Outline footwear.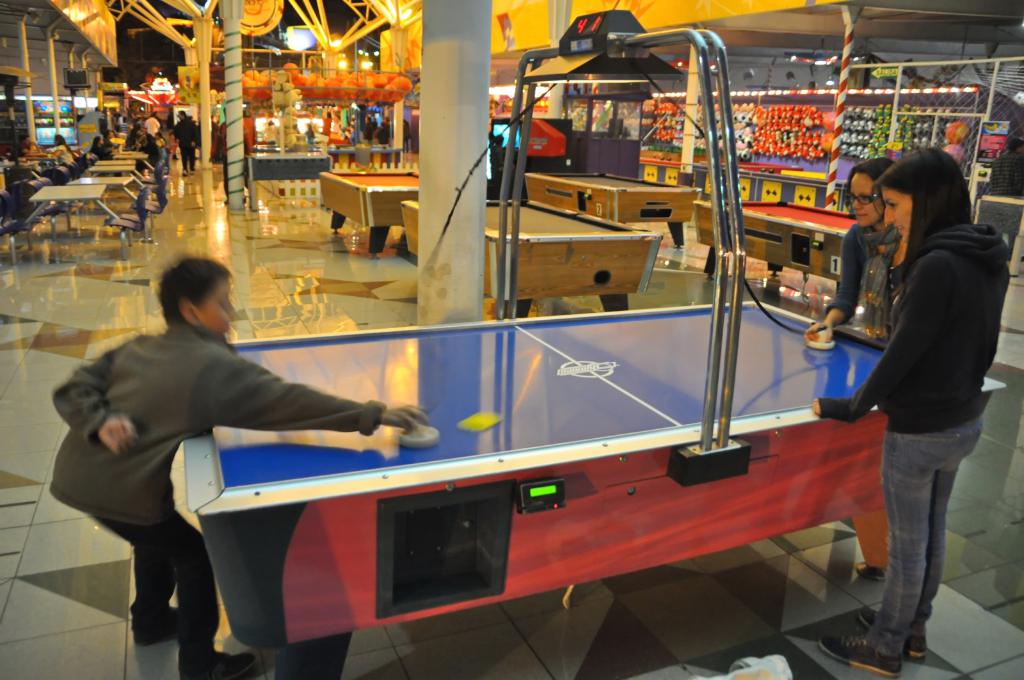
Outline: Rect(810, 640, 902, 677).
